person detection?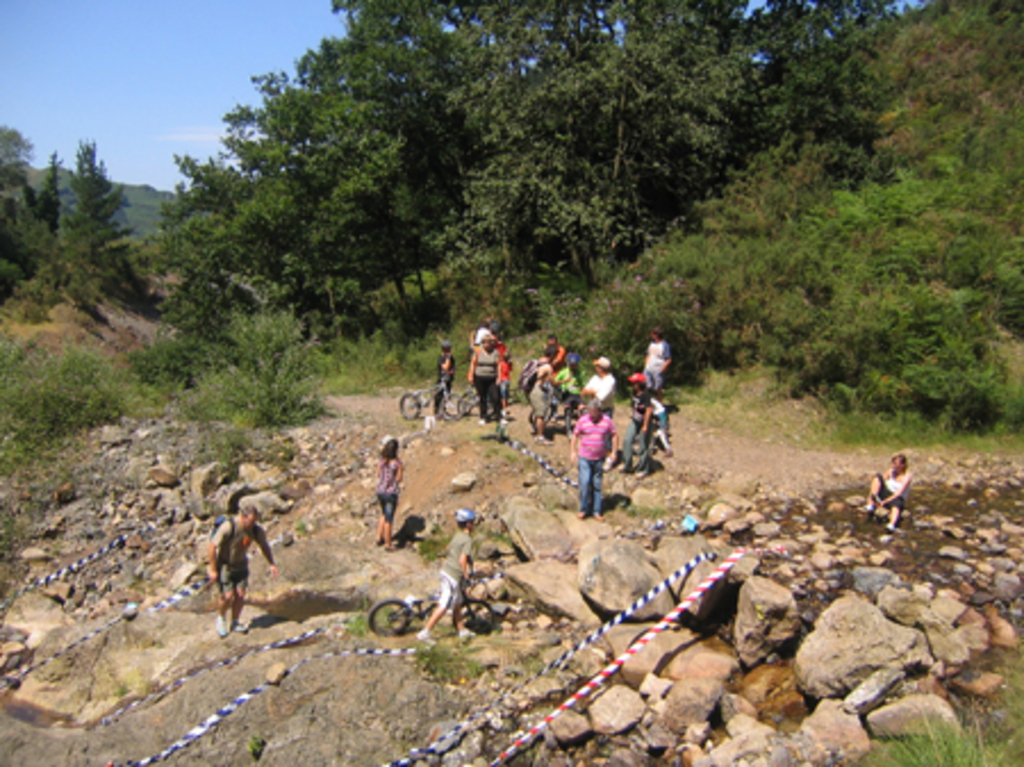
Rect(867, 448, 912, 535)
